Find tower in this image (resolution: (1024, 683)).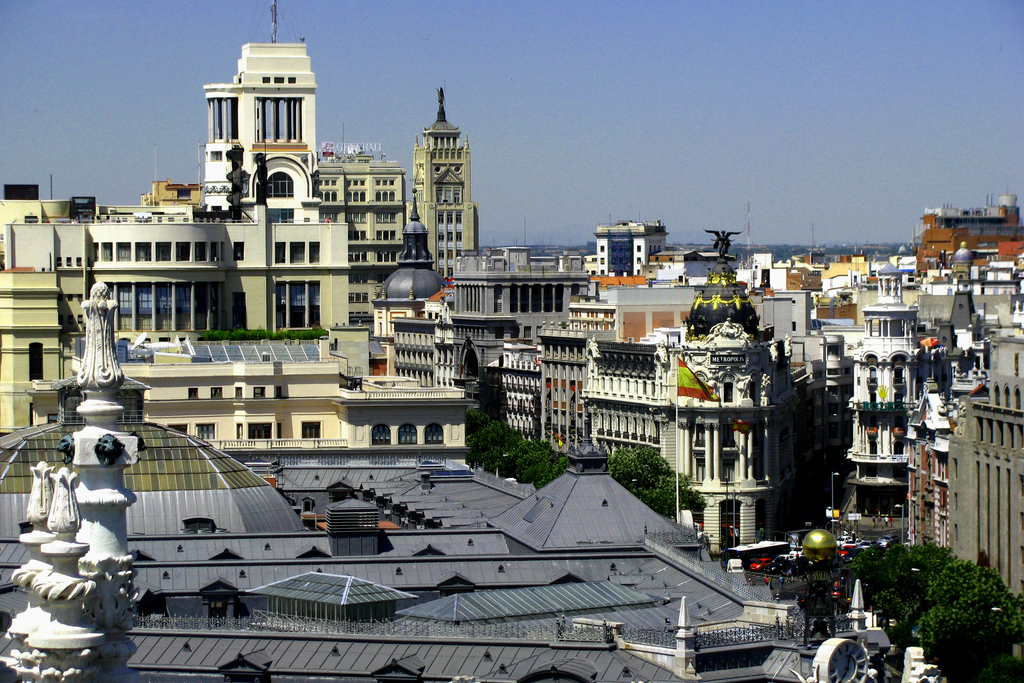
[x1=413, y1=88, x2=478, y2=280].
